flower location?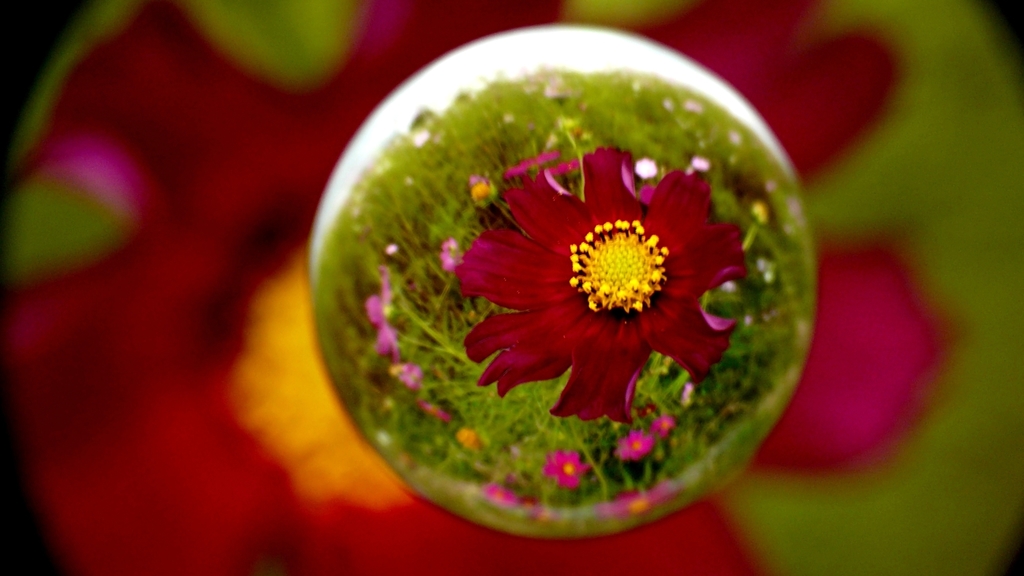
(614, 422, 657, 456)
